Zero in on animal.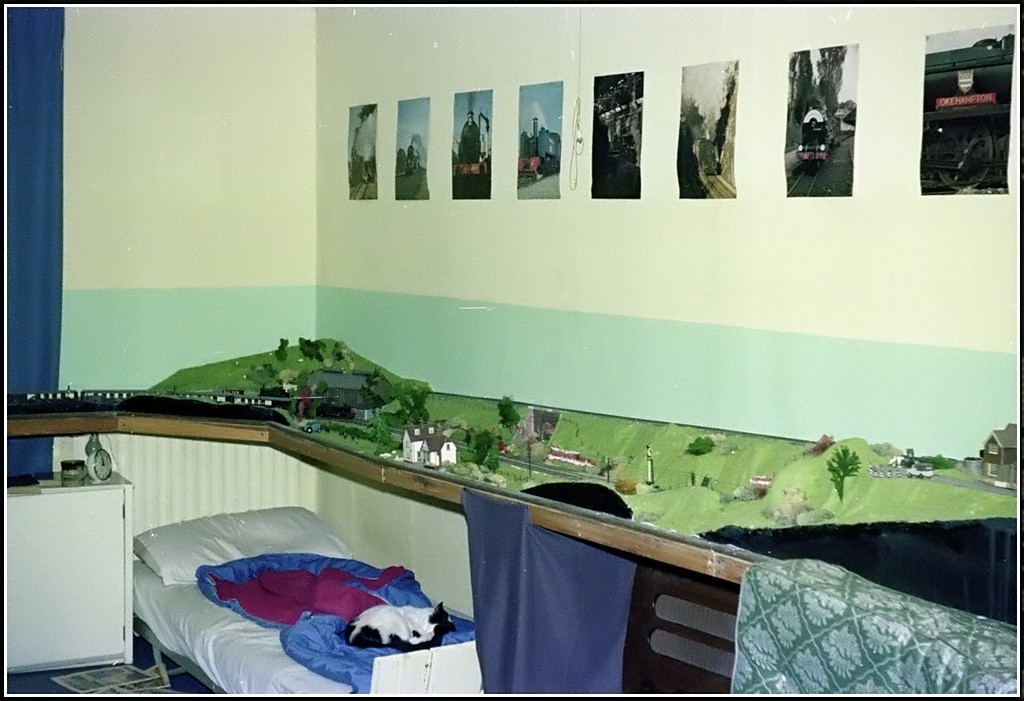
Zeroed in: box(346, 604, 458, 652).
